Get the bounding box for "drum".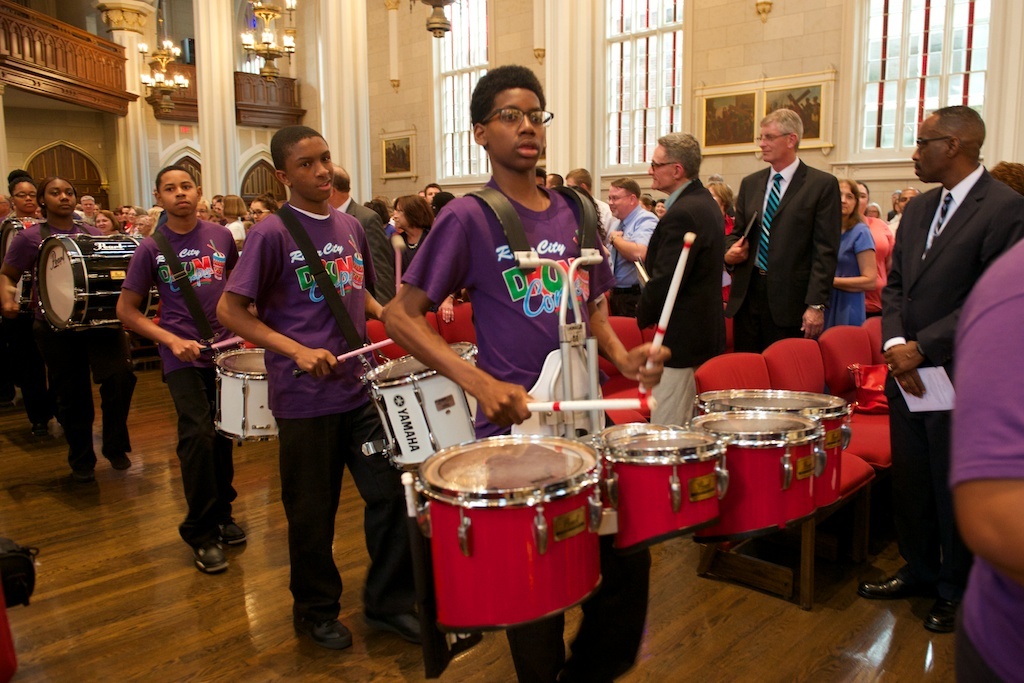
38 233 160 333.
